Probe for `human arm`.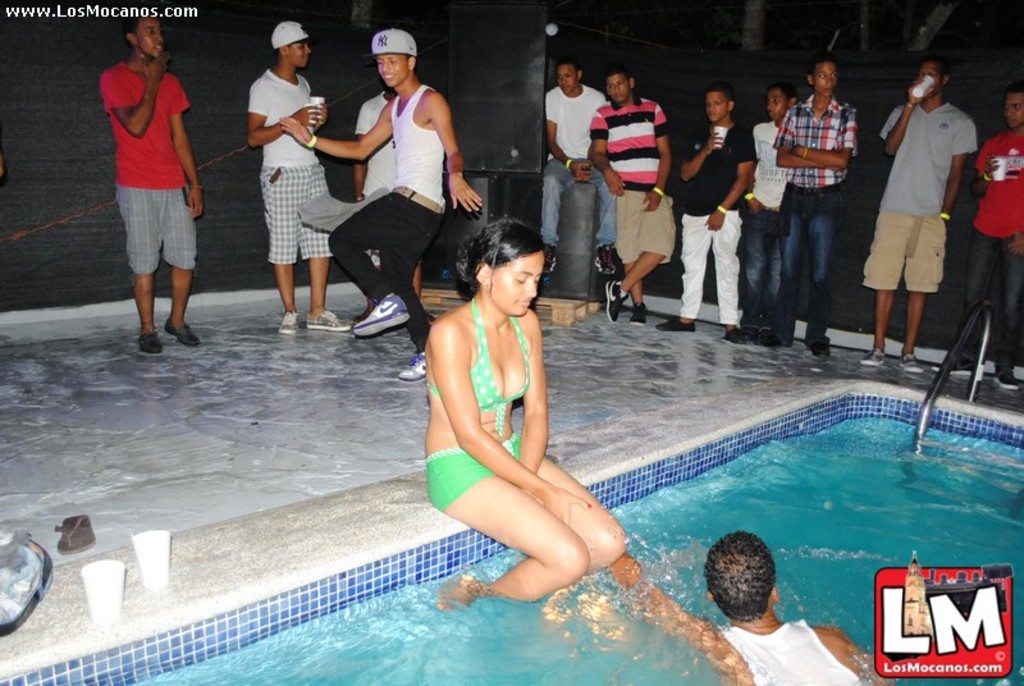
Probe result: [left=937, top=124, right=975, bottom=242].
